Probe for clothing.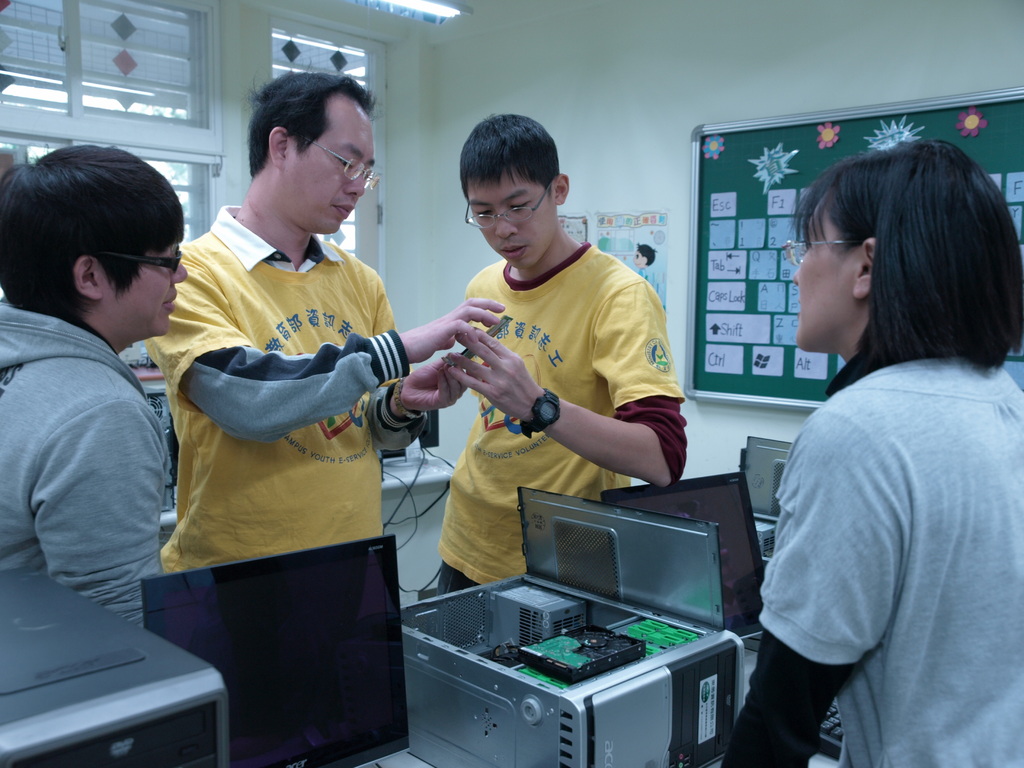
Probe result: BBox(636, 267, 648, 278).
